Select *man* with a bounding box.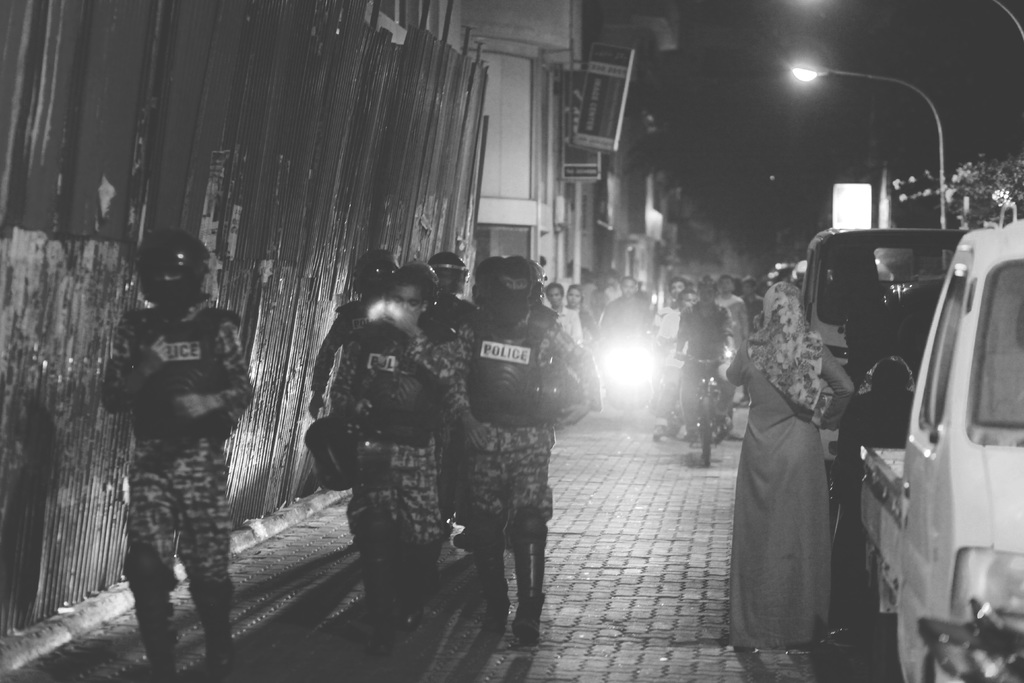
l=433, t=241, r=591, b=641.
